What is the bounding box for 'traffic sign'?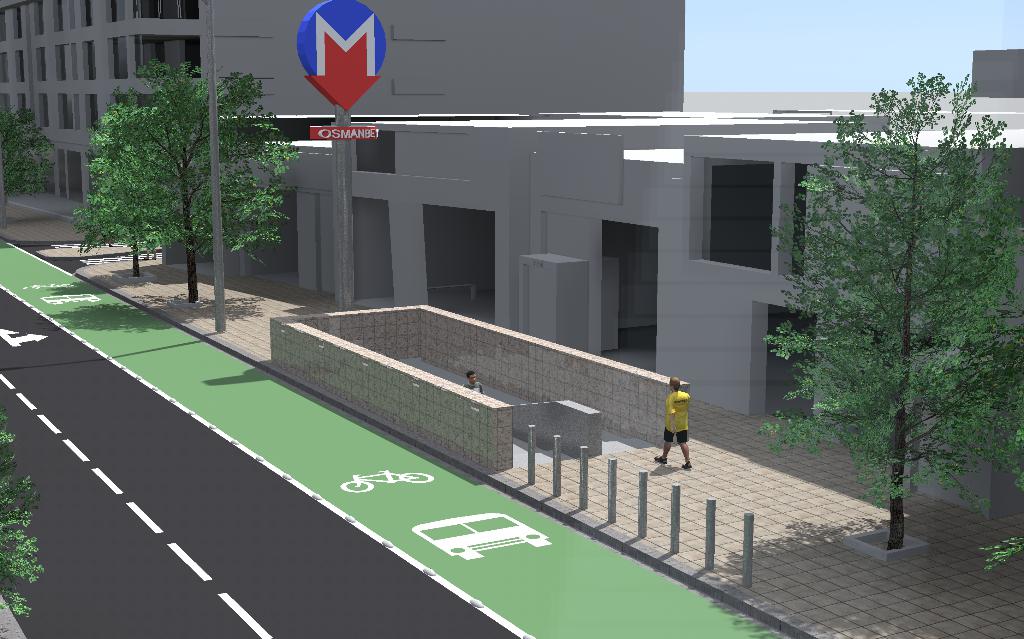
<region>0, 329, 45, 349</region>.
